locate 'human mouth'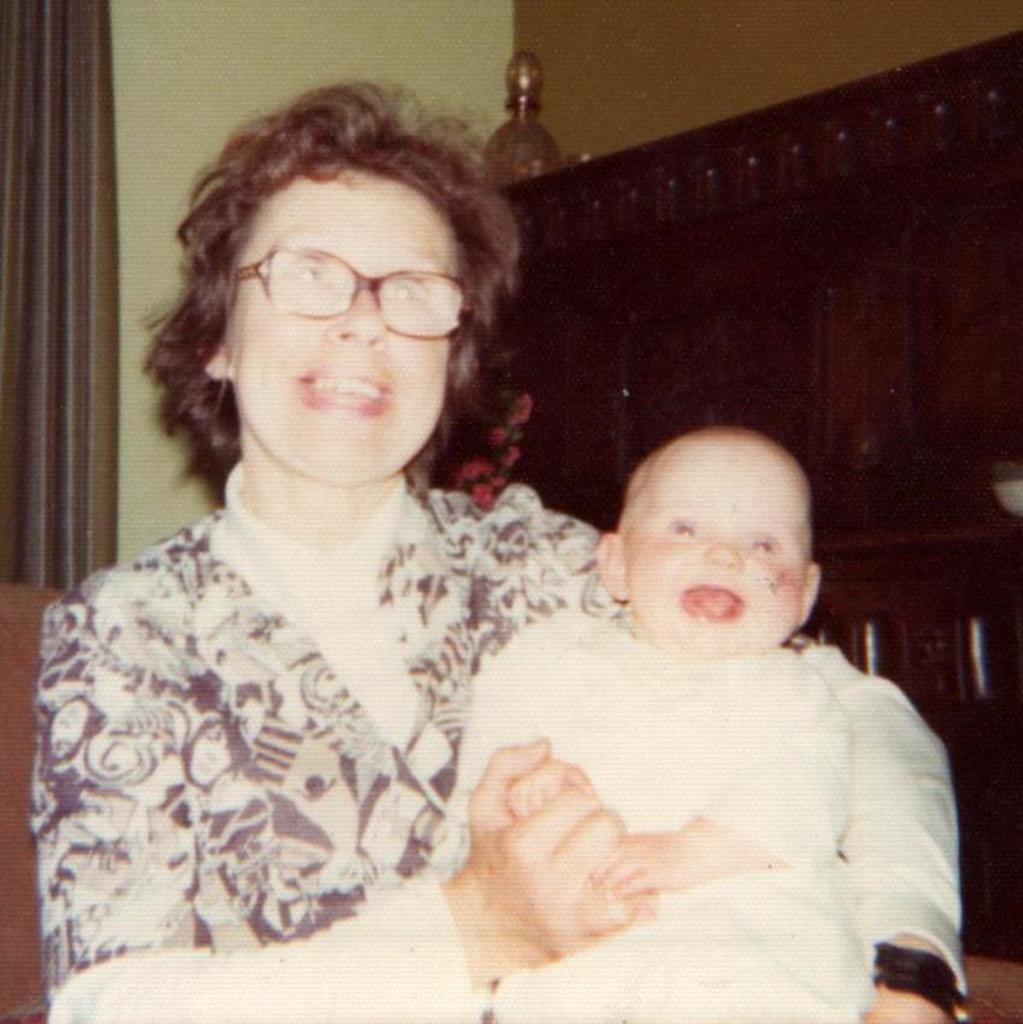
detection(682, 580, 737, 621)
